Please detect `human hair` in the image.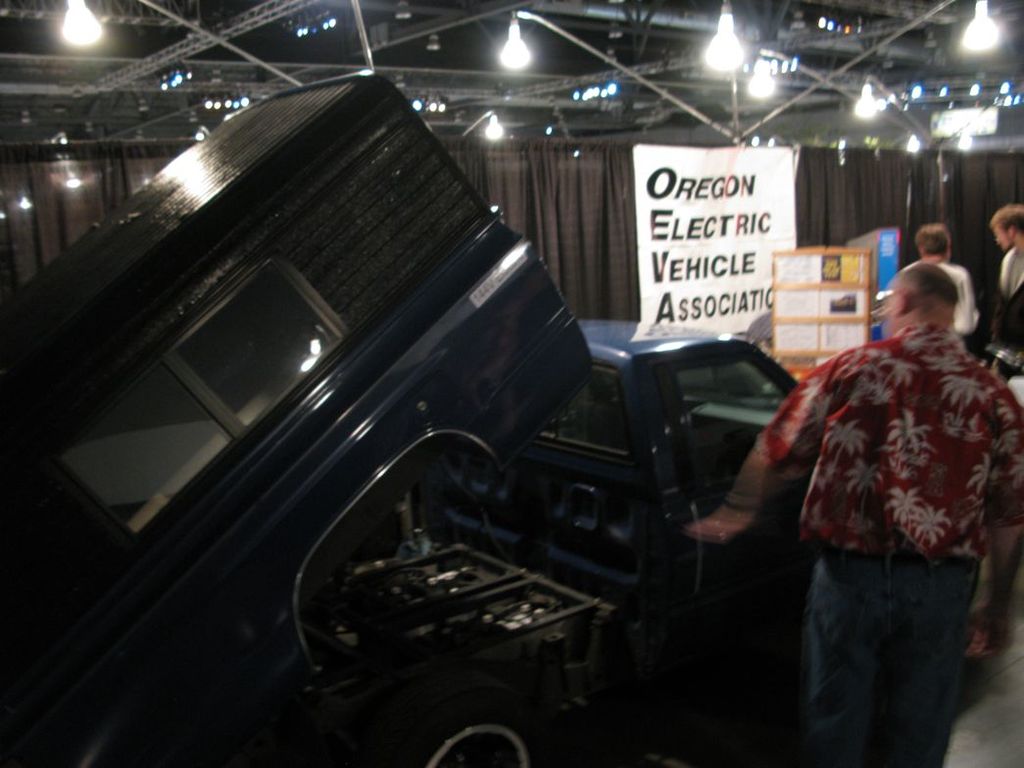
x1=995, y1=210, x2=1023, y2=232.
